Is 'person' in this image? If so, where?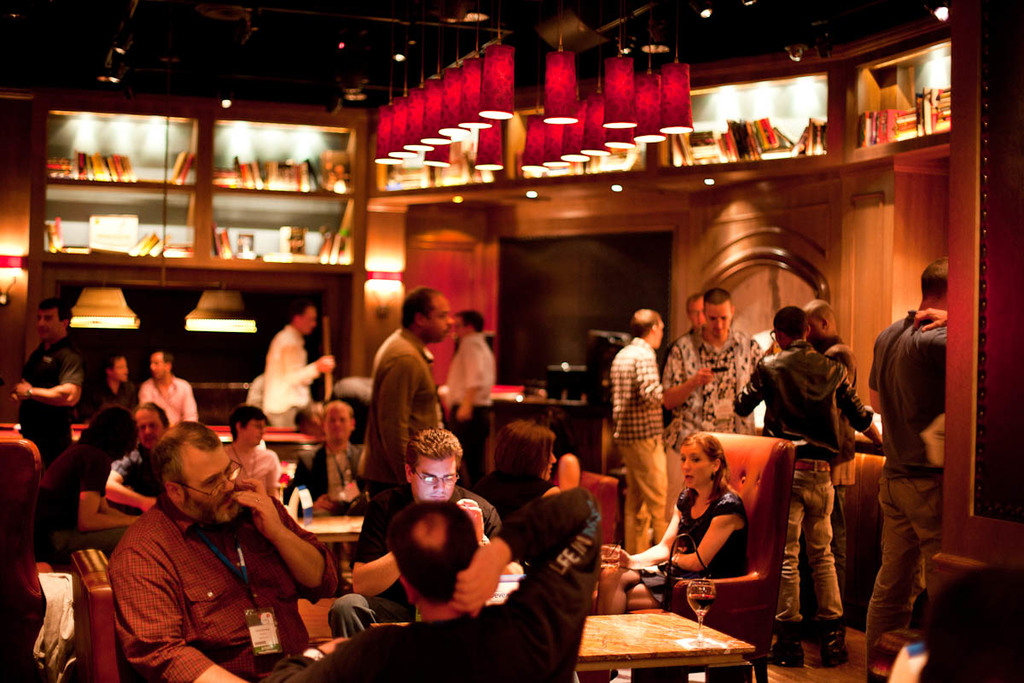
Yes, at {"x1": 134, "y1": 344, "x2": 194, "y2": 434}.
